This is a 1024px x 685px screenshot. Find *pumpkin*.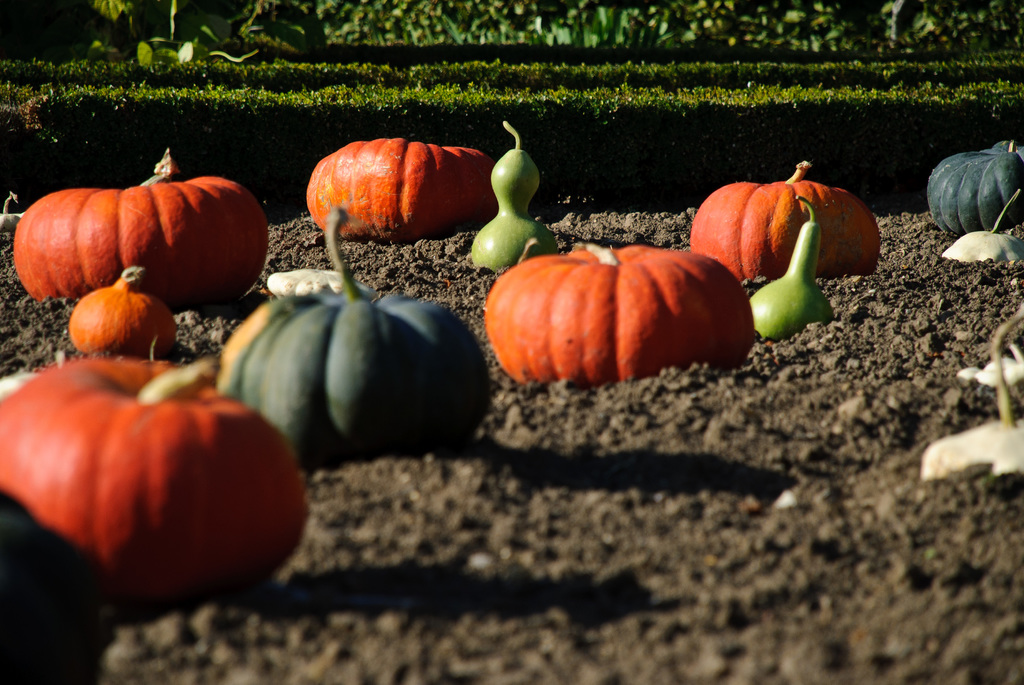
Bounding box: 68 267 175 357.
